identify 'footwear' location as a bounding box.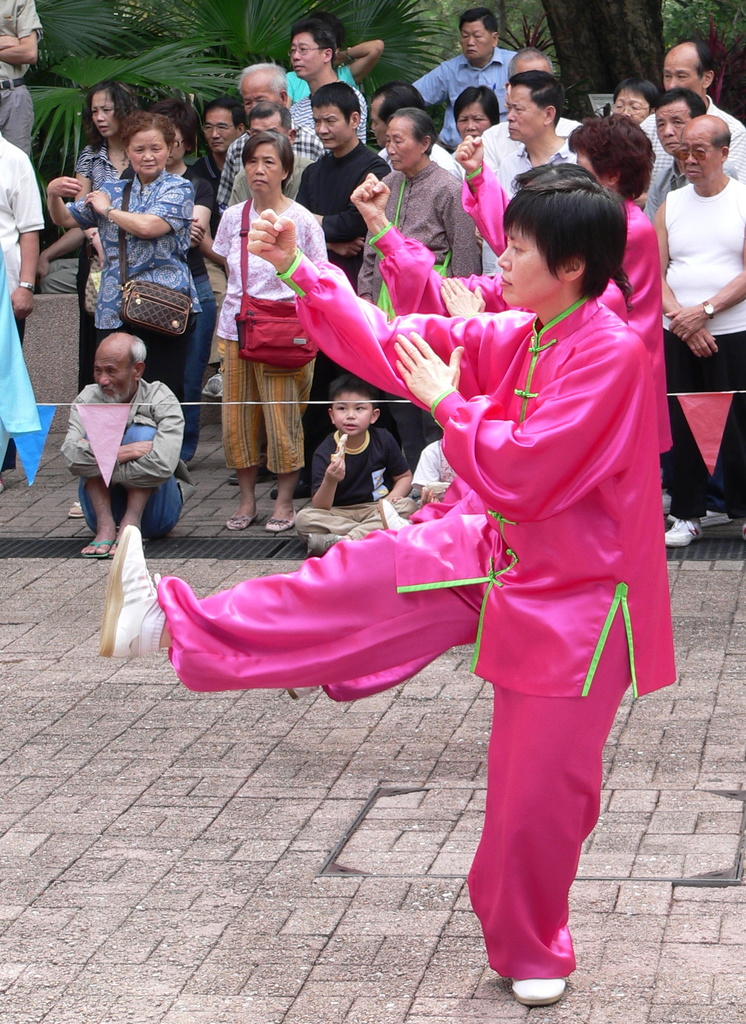
{"left": 231, "top": 511, "right": 266, "bottom": 532}.
